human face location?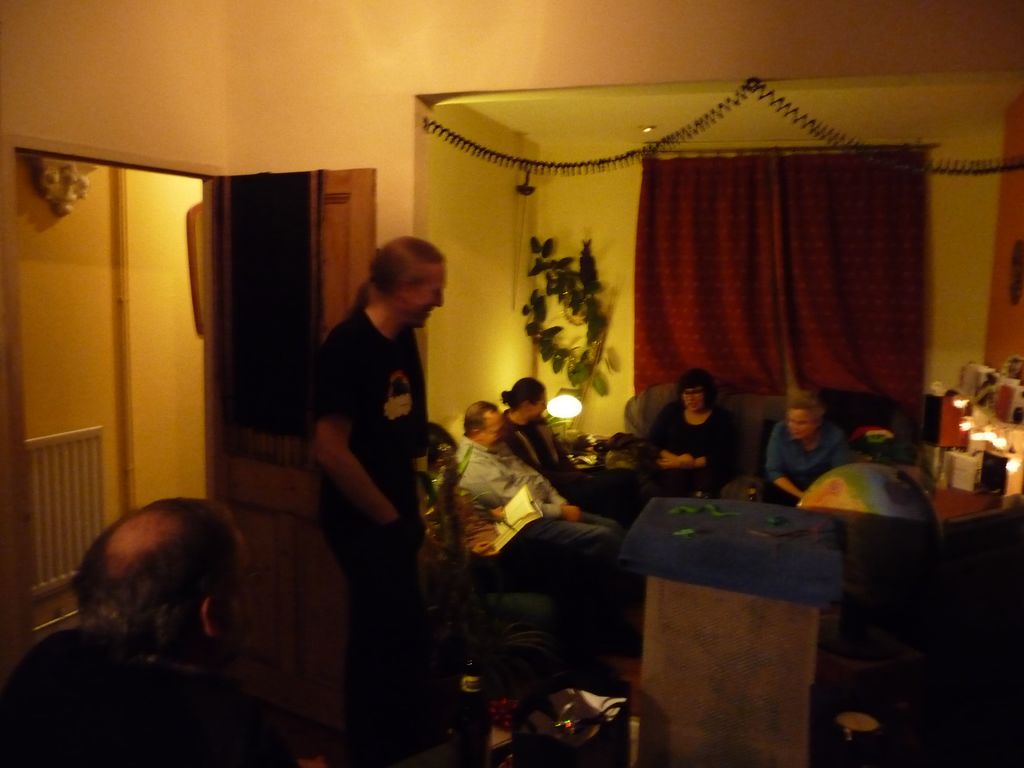
534,388,550,420
